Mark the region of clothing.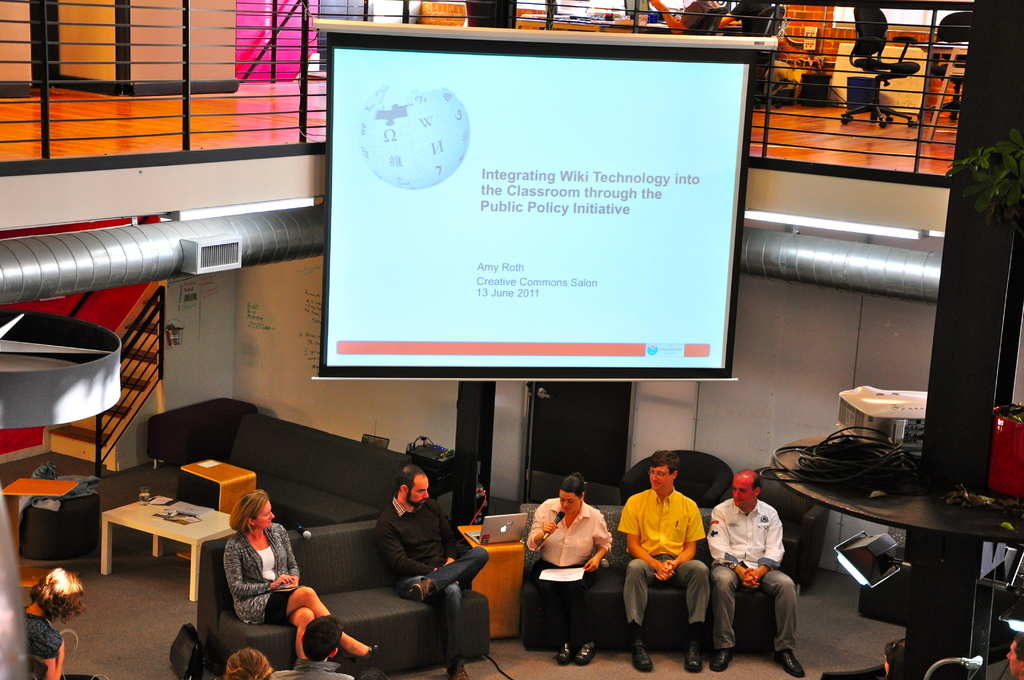
Region: pyautogui.locateOnScreen(524, 498, 613, 642).
